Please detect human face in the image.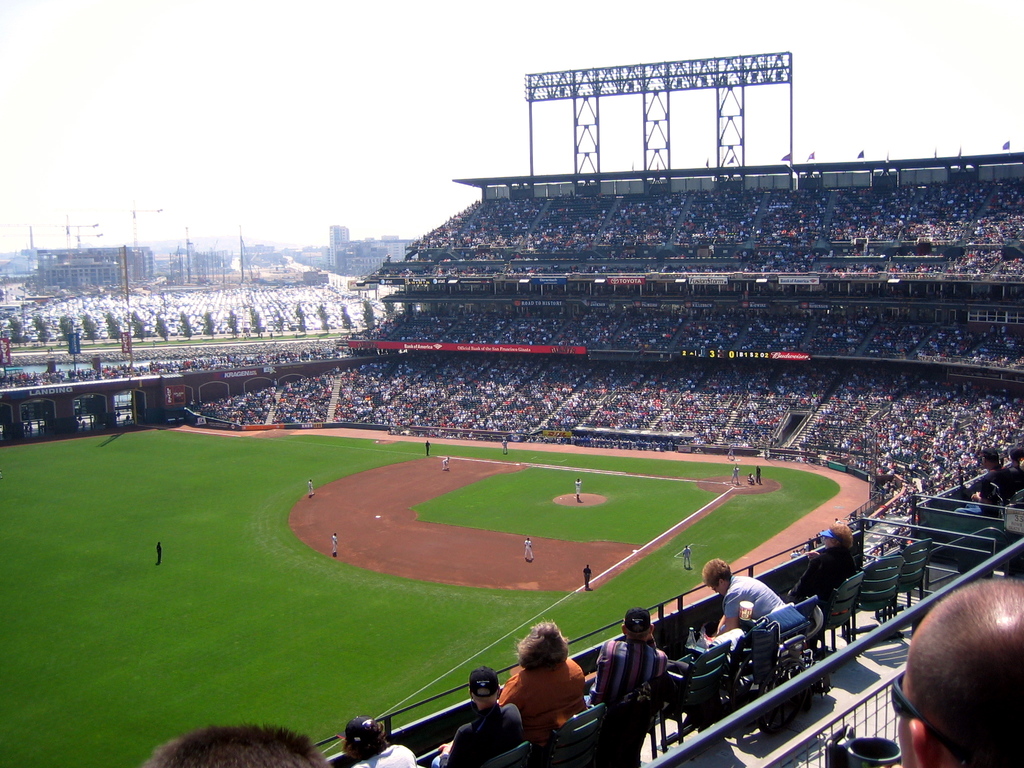
box=[712, 585, 726, 598].
